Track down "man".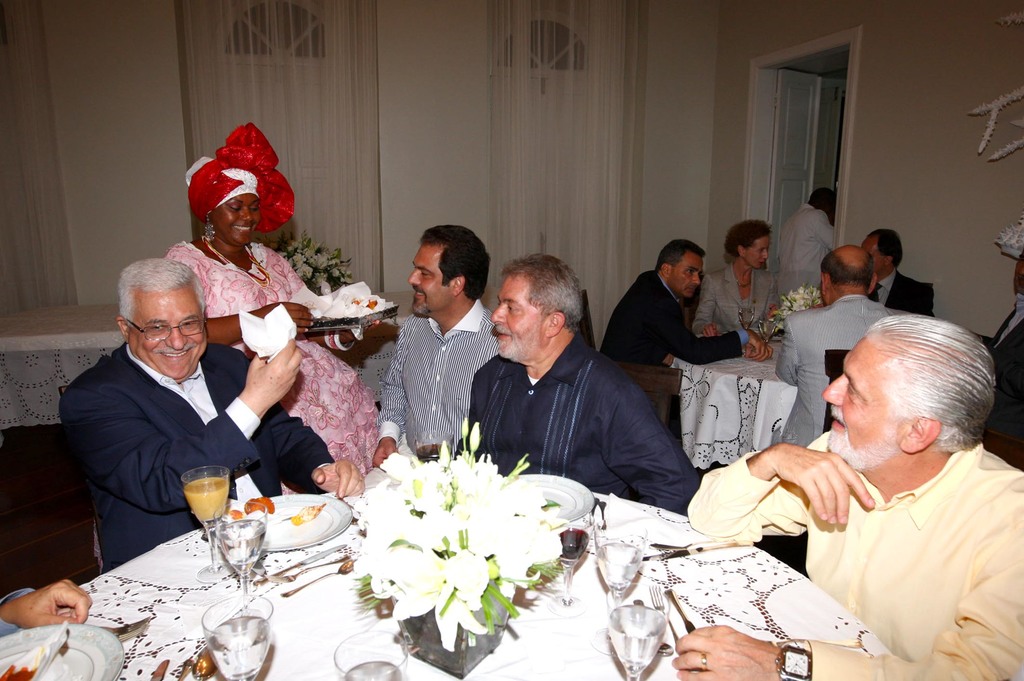
Tracked to x1=47 y1=245 x2=289 y2=572.
